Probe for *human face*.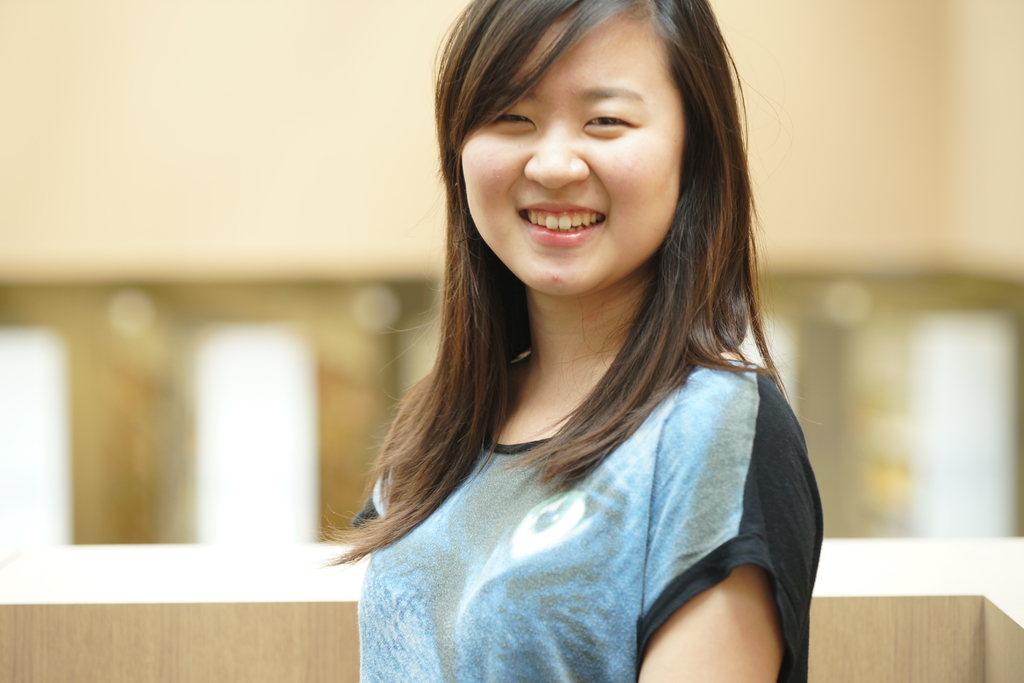
Probe result: [451,15,684,294].
